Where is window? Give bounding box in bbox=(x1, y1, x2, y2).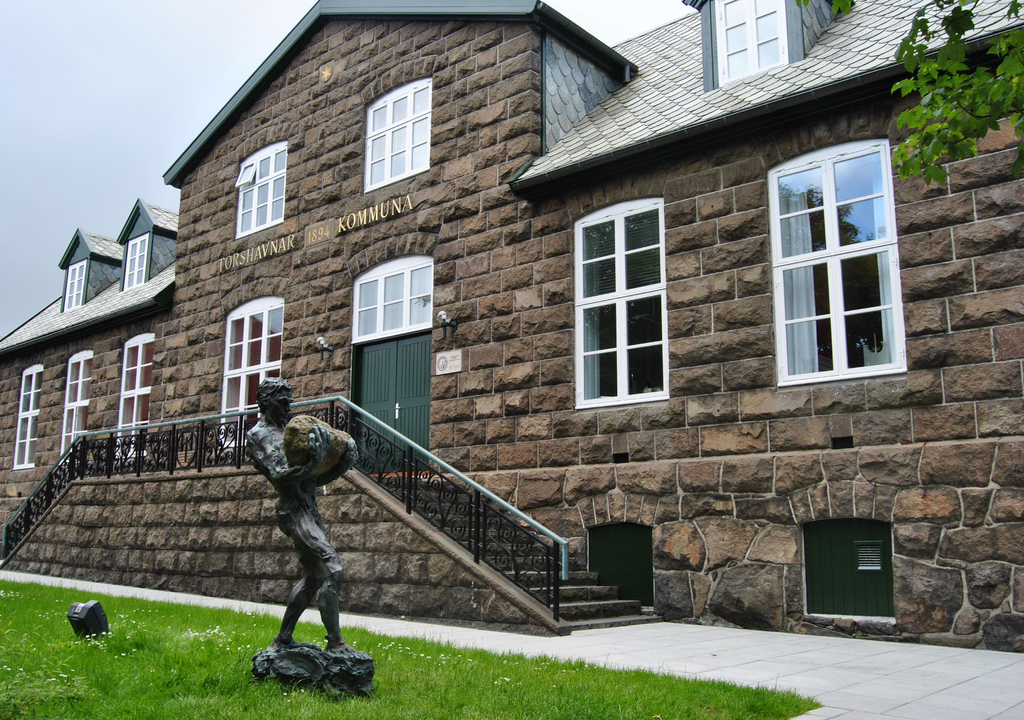
bbox=(765, 139, 905, 388).
